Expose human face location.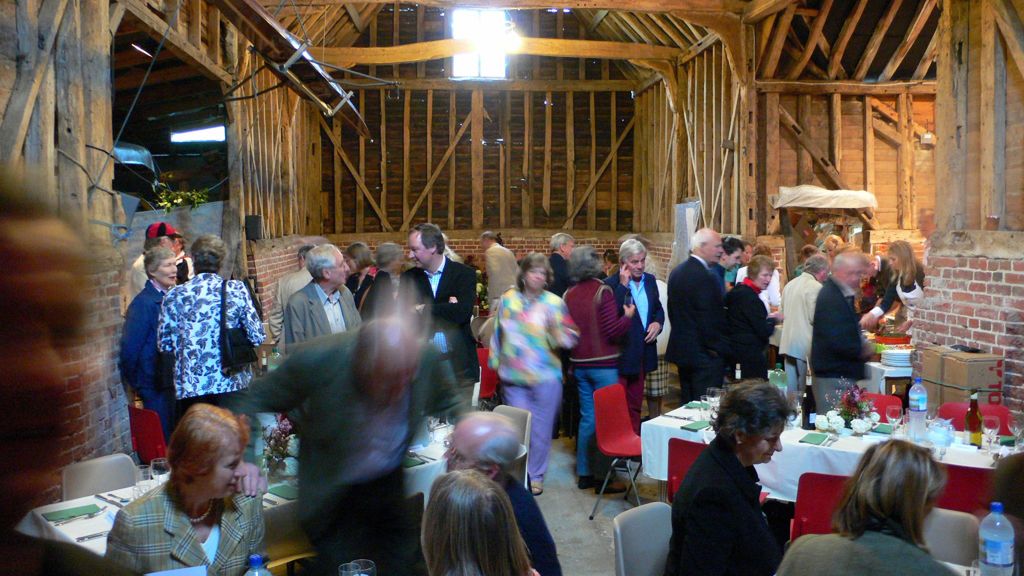
Exposed at bbox=[884, 248, 897, 272].
